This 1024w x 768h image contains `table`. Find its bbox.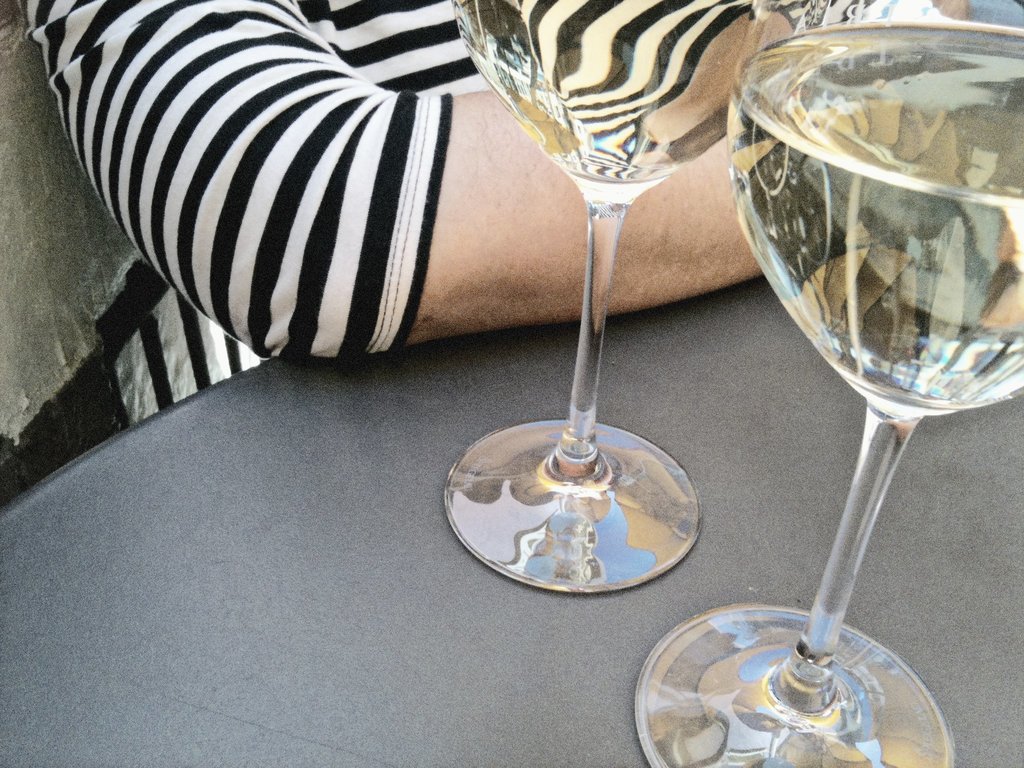
(x1=8, y1=74, x2=1023, y2=767).
